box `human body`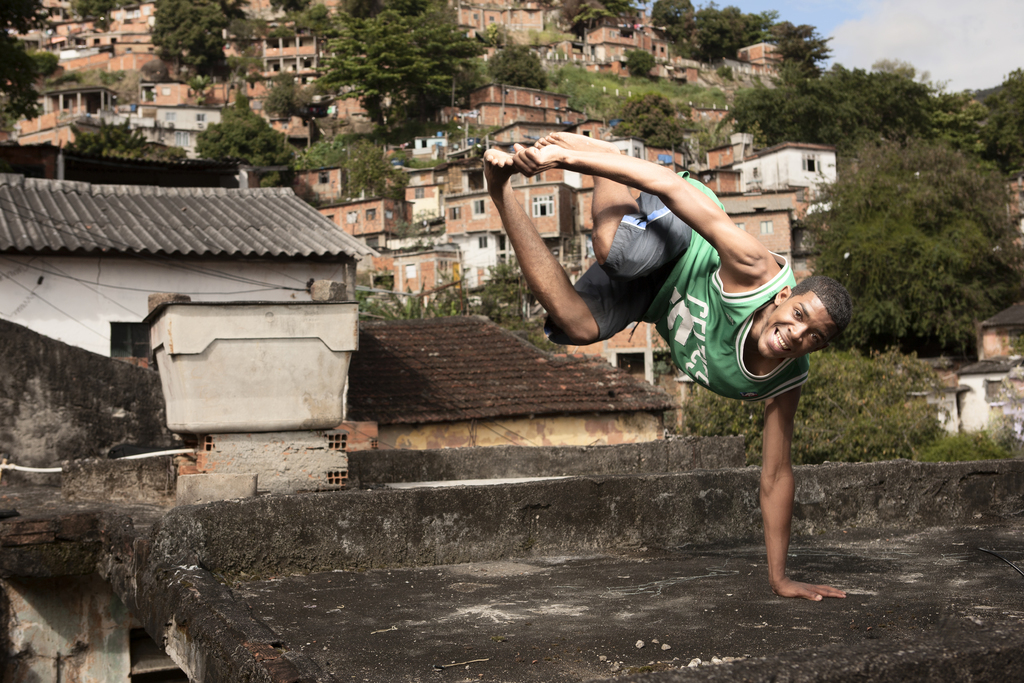
BBox(512, 120, 845, 526)
